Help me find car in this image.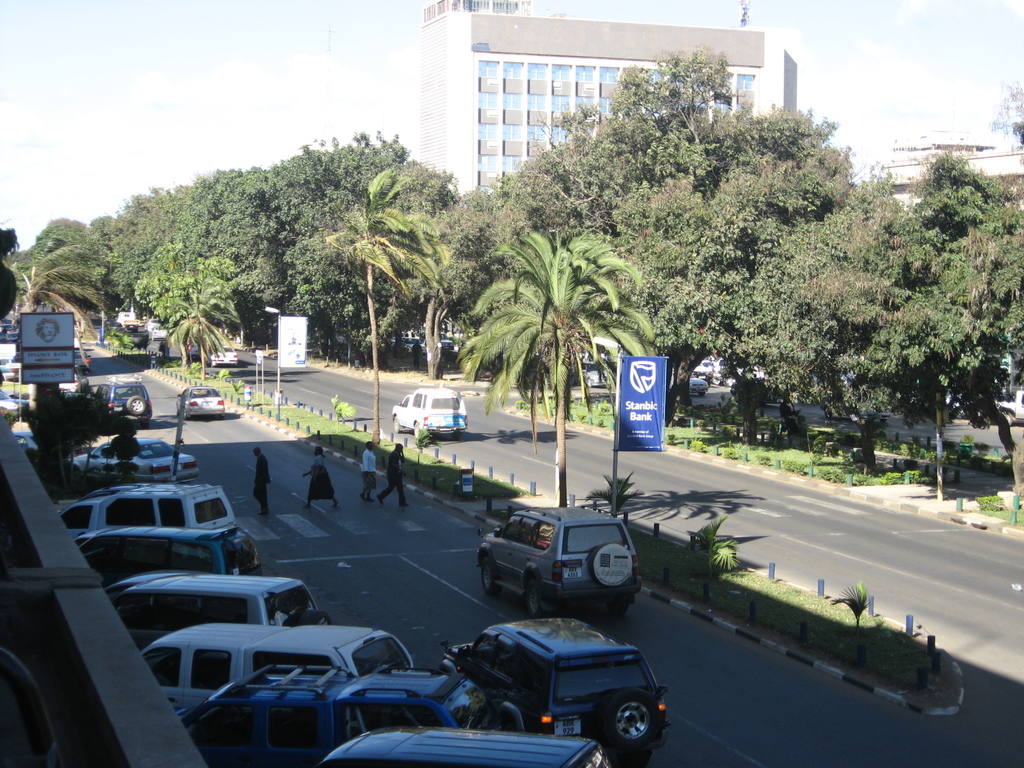
Found it: [left=175, top=383, right=228, bottom=422].
